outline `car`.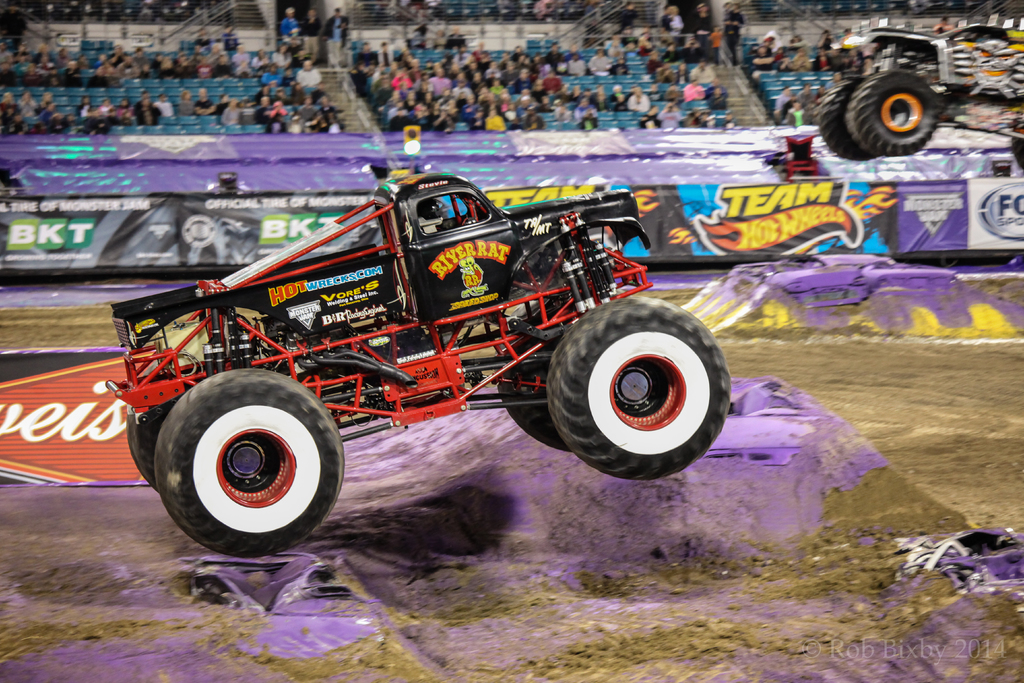
Outline: (left=817, top=13, right=1023, bottom=172).
